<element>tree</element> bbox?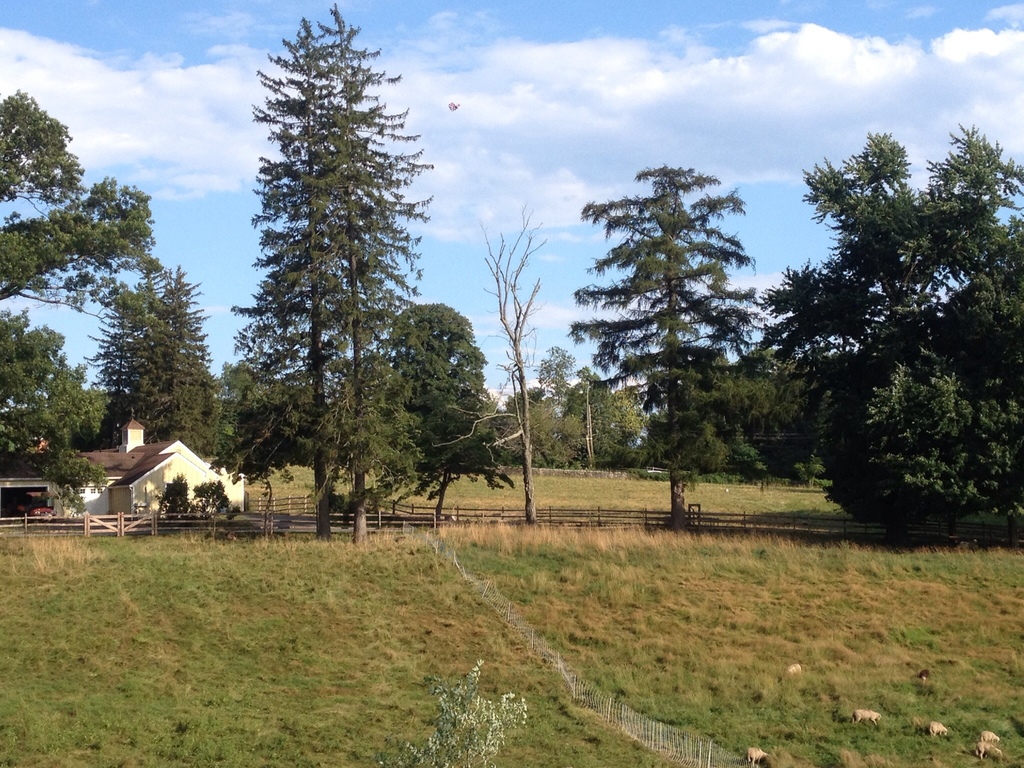
left=210, top=360, right=370, bottom=483
